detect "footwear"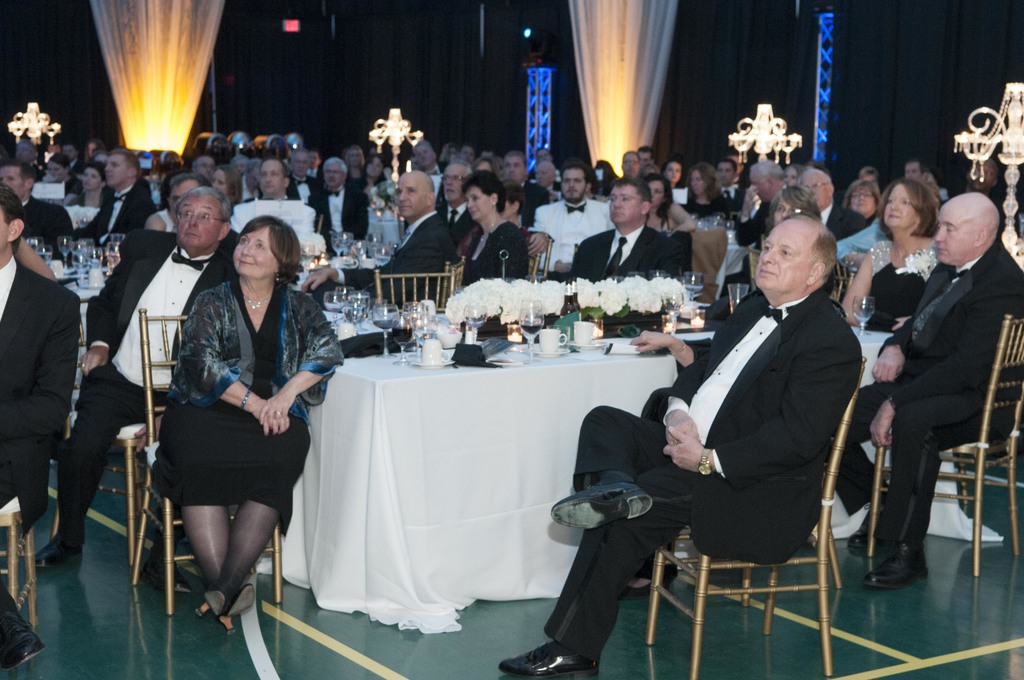
x1=215, y1=581, x2=258, y2=635
